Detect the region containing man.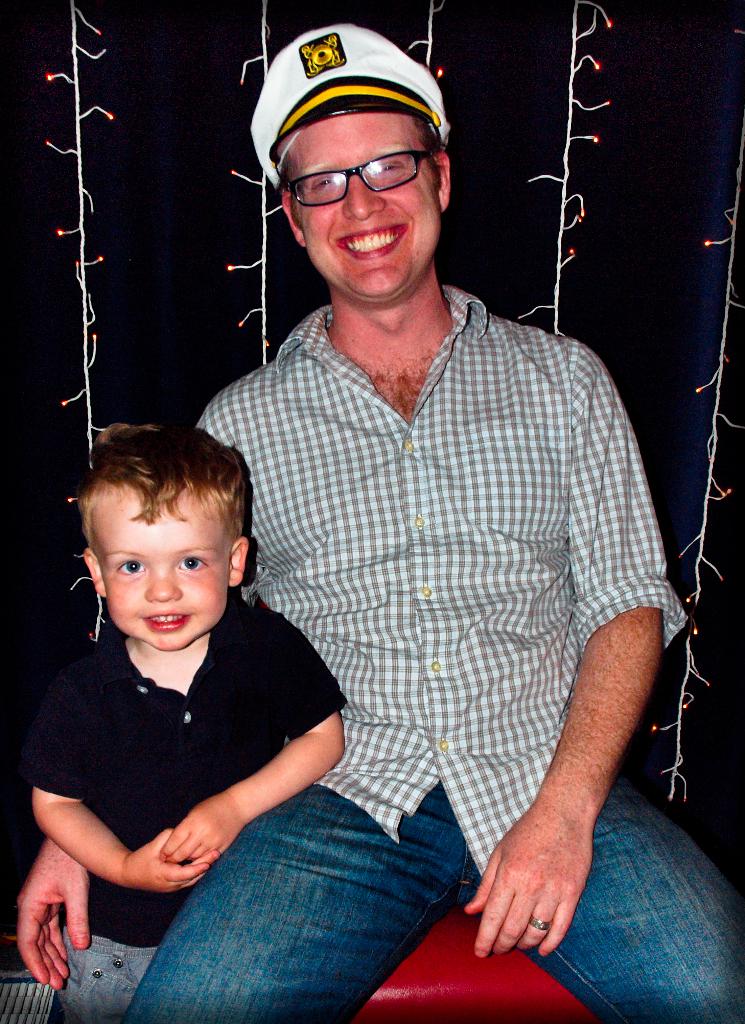
bbox(15, 16, 744, 1023).
